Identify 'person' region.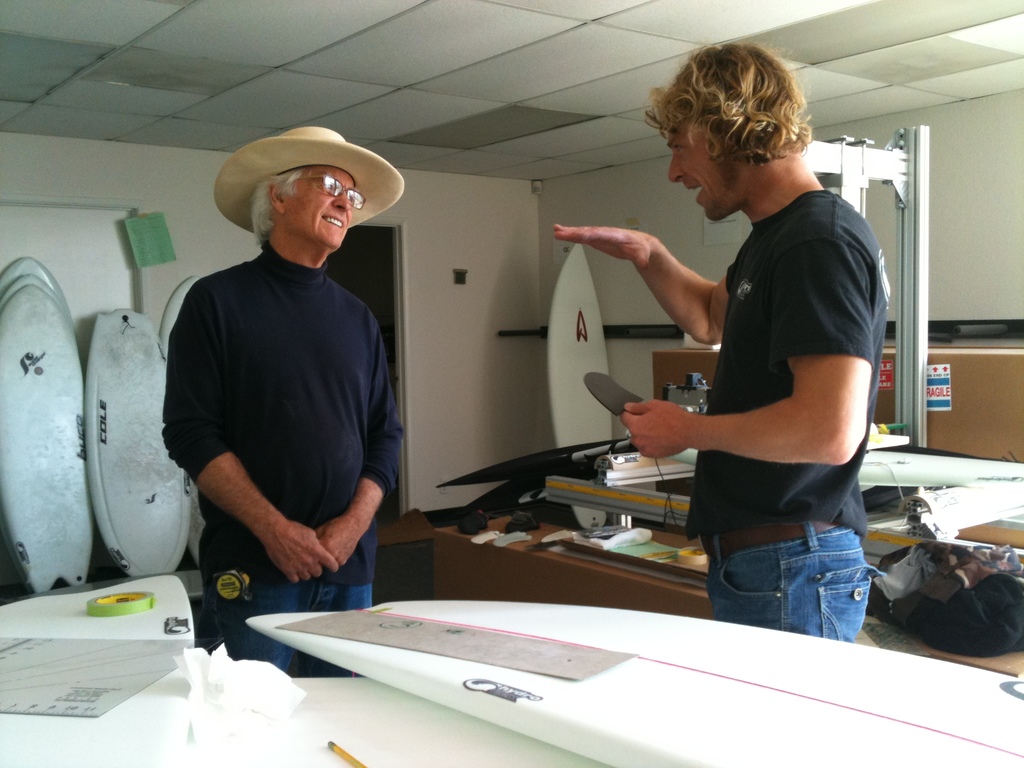
Region: <bbox>548, 44, 893, 644</bbox>.
